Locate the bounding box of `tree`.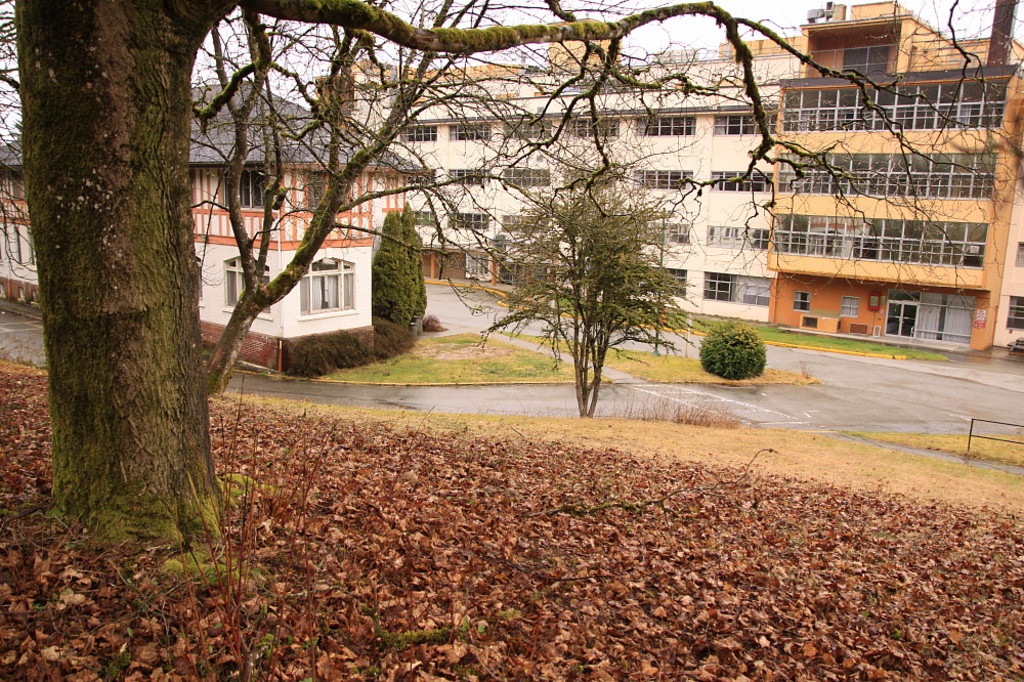
Bounding box: x1=464, y1=171, x2=720, y2=418.
